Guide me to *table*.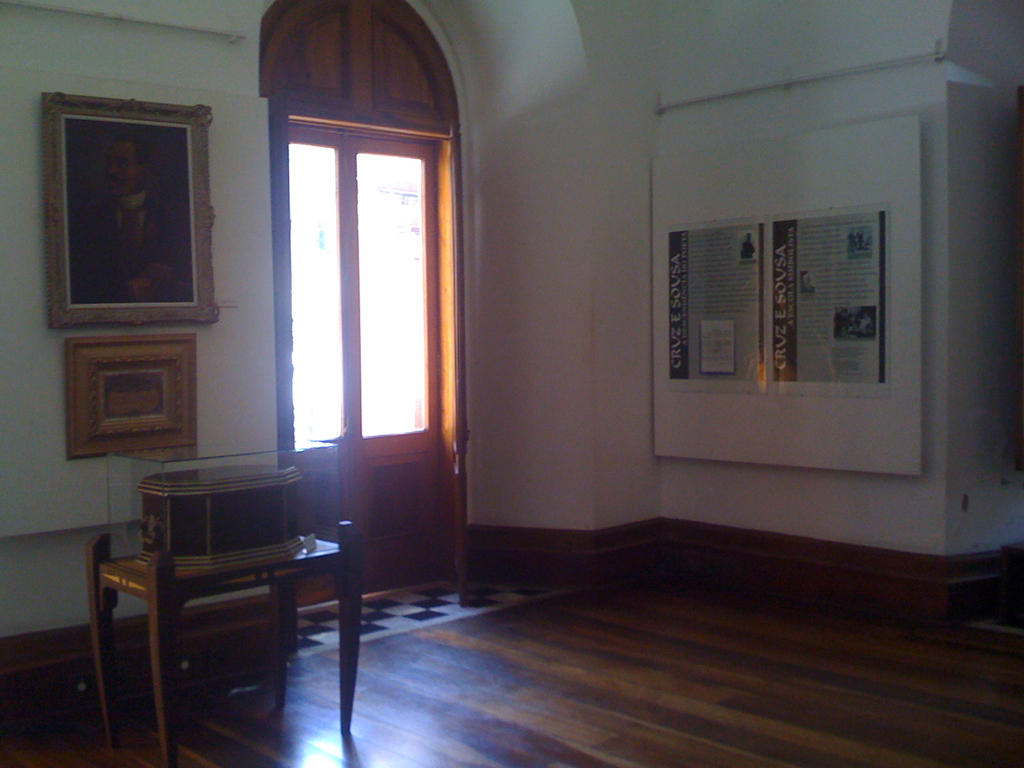
Guidance: (80, 515, 367, 767).
